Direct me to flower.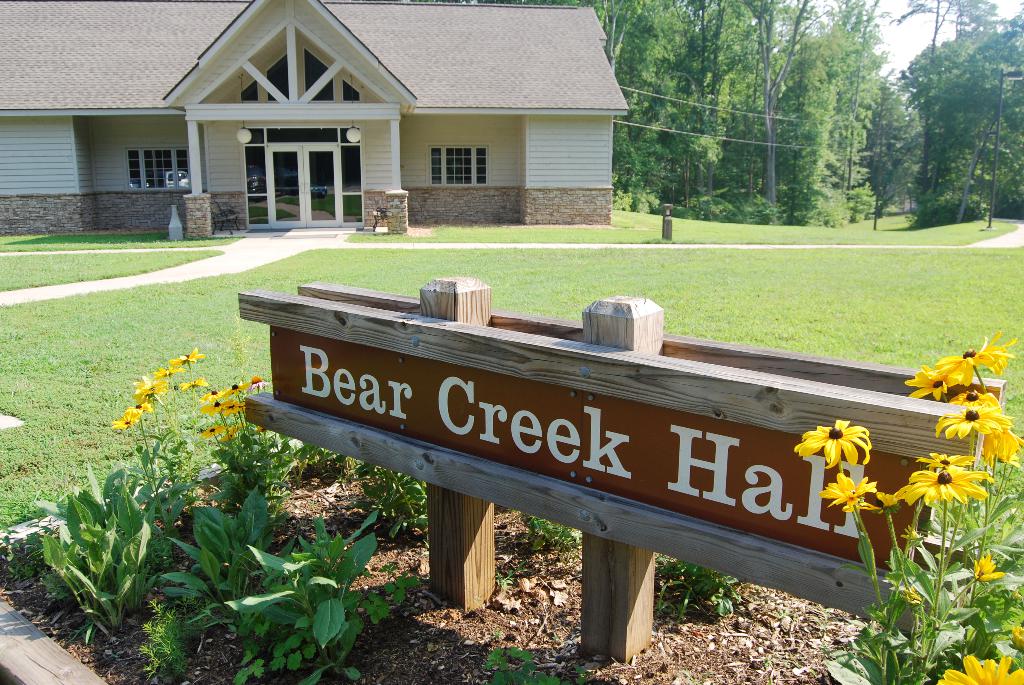
Direction: (x1=943, y1=653, x2=1023, y2=684).
